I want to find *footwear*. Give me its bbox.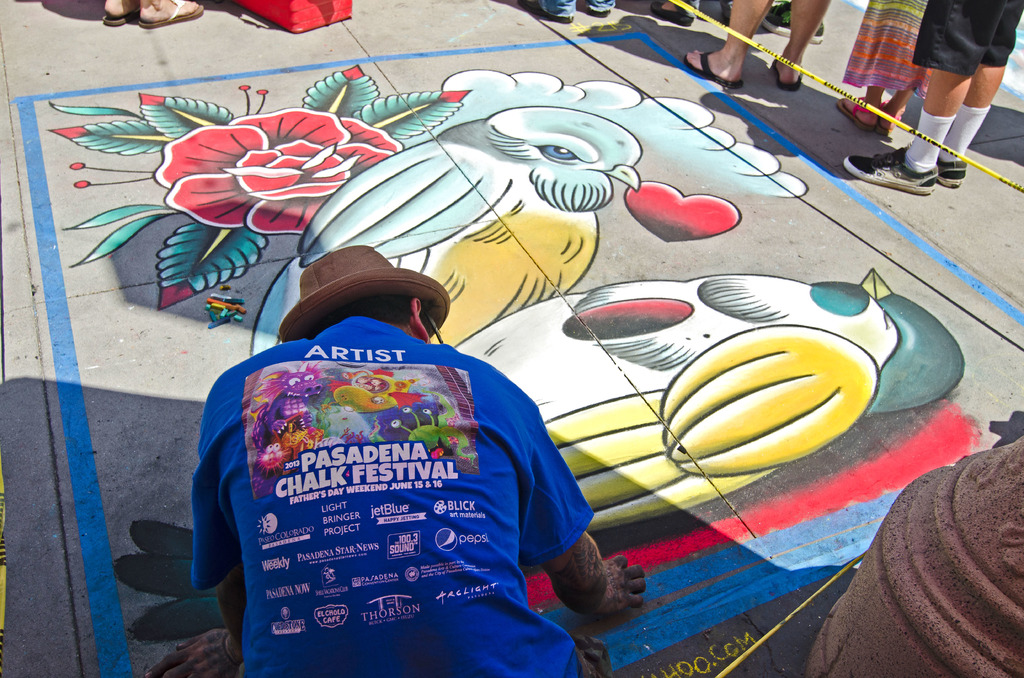
box=[879, 102, 904, 133].
